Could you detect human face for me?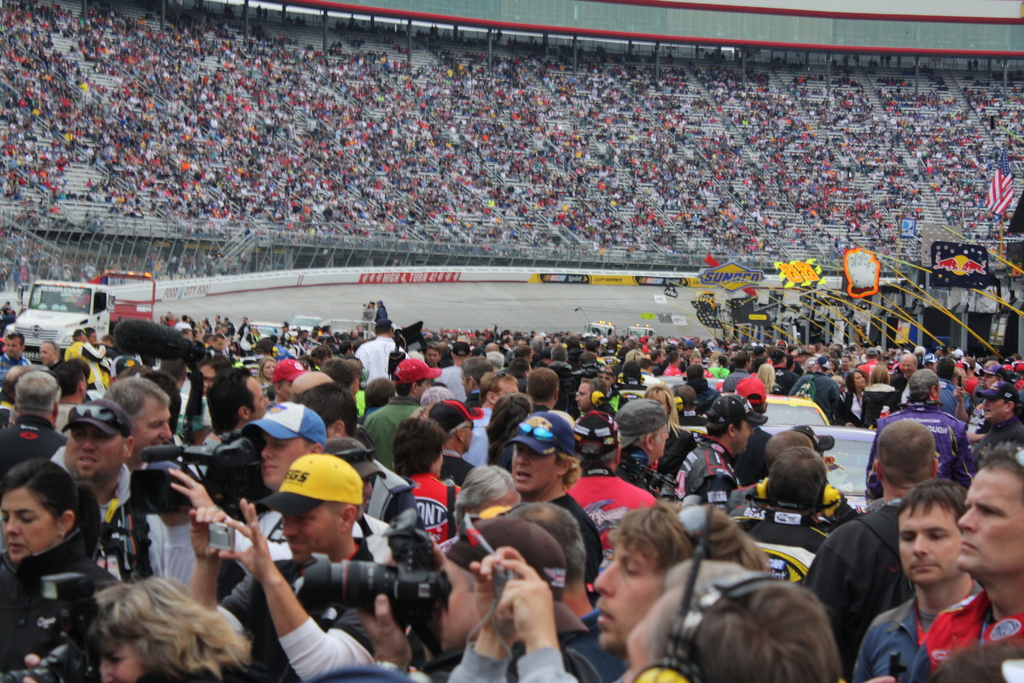
Detection result: x1=87 y1=331 x2=97 y2=340.
